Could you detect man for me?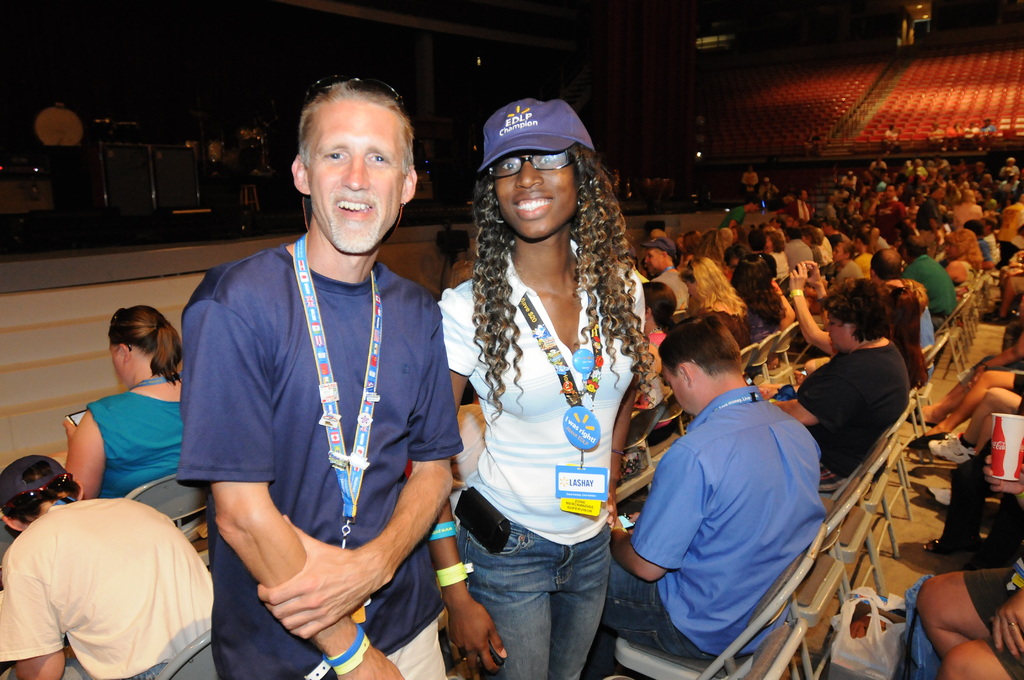
Detection result: box(0, 453, 213, 679).
